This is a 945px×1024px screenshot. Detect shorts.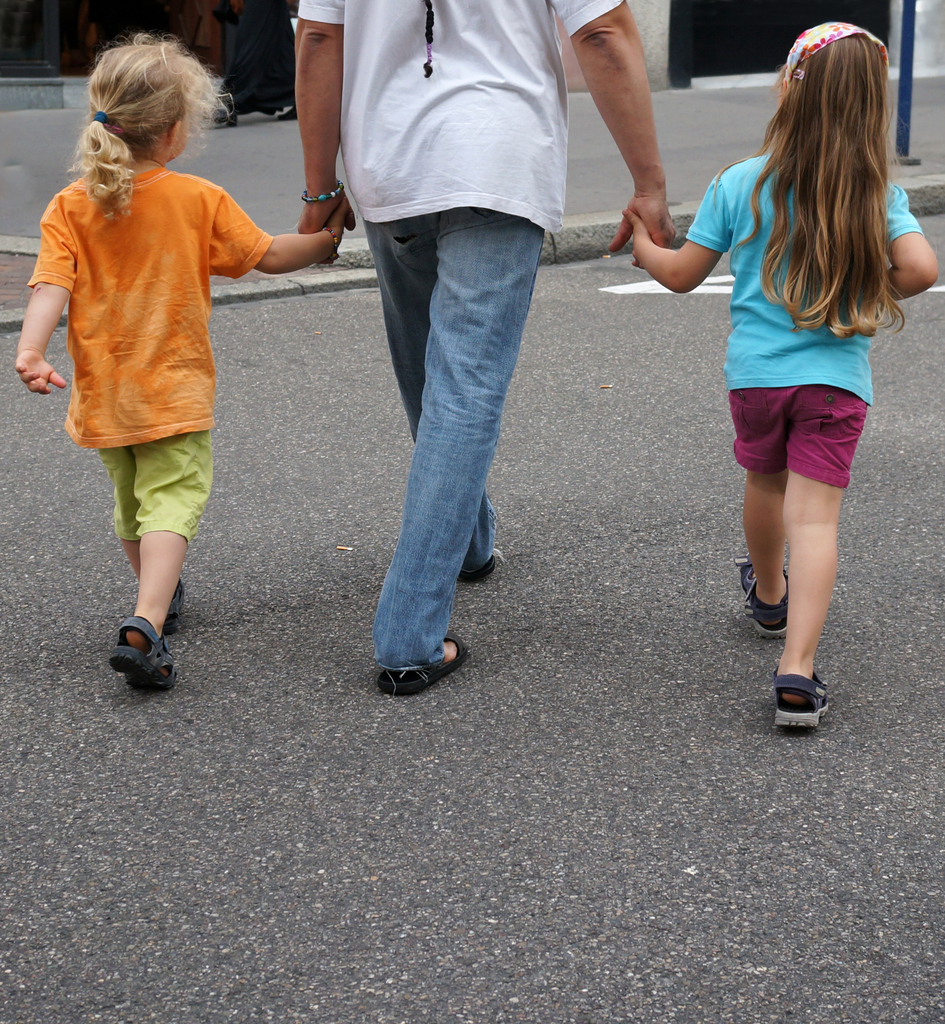
pyautogui.locateOnScreen(97, 435, 207, 547).
